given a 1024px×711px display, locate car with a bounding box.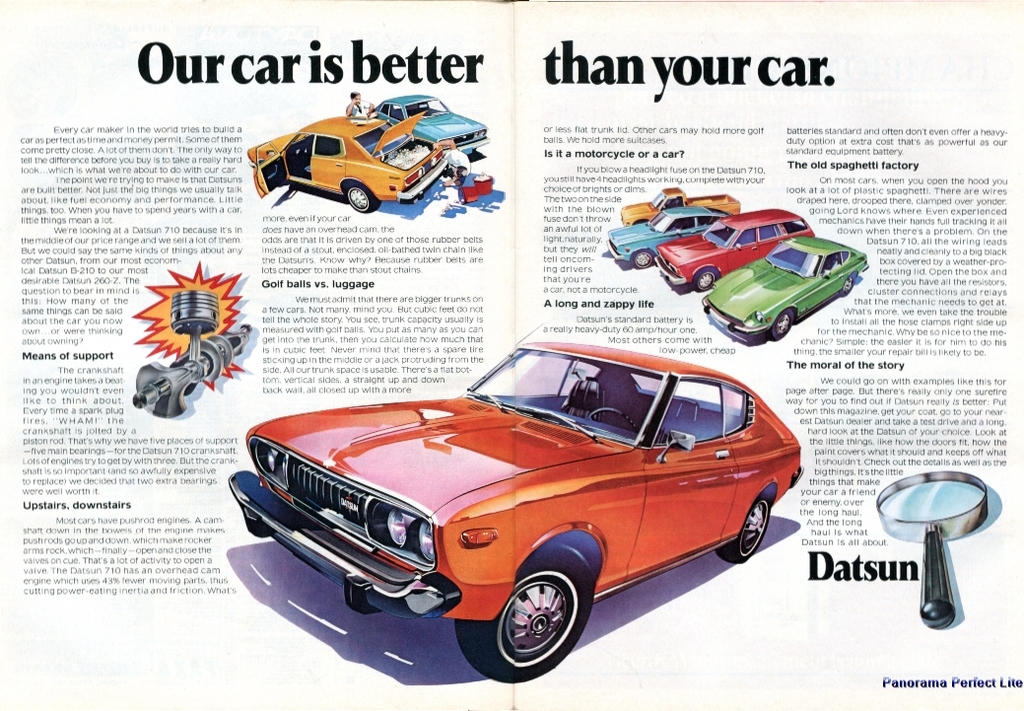
Located: x1=373, y1=94, x2=492, y2=154.
